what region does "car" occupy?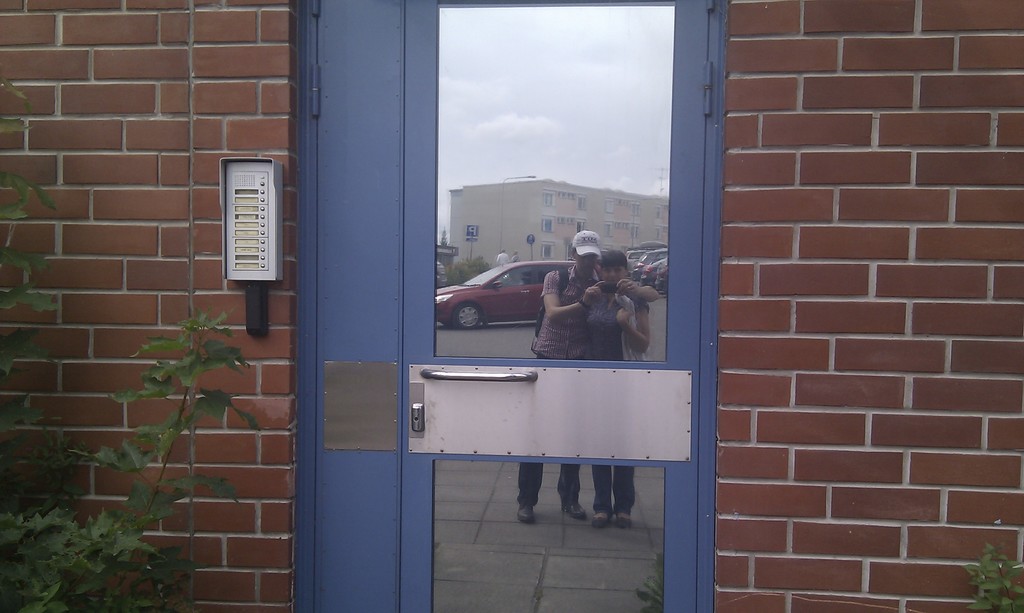
[x1=616, y1=249, x2=645, y2=273].
